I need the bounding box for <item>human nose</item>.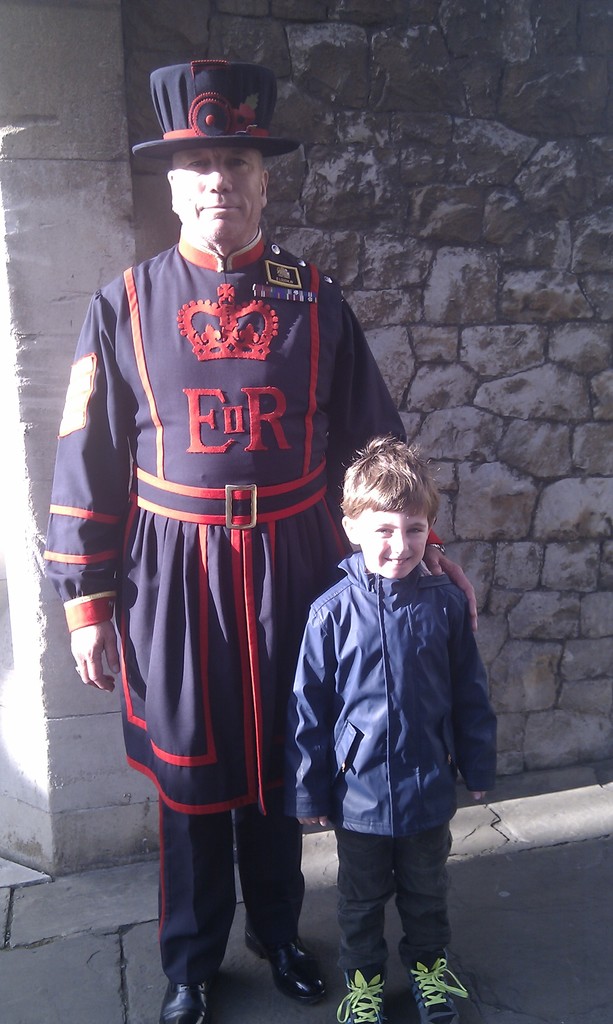
Here it is: pyautogui.locateOnScreen(207, 163, 233, 191).
